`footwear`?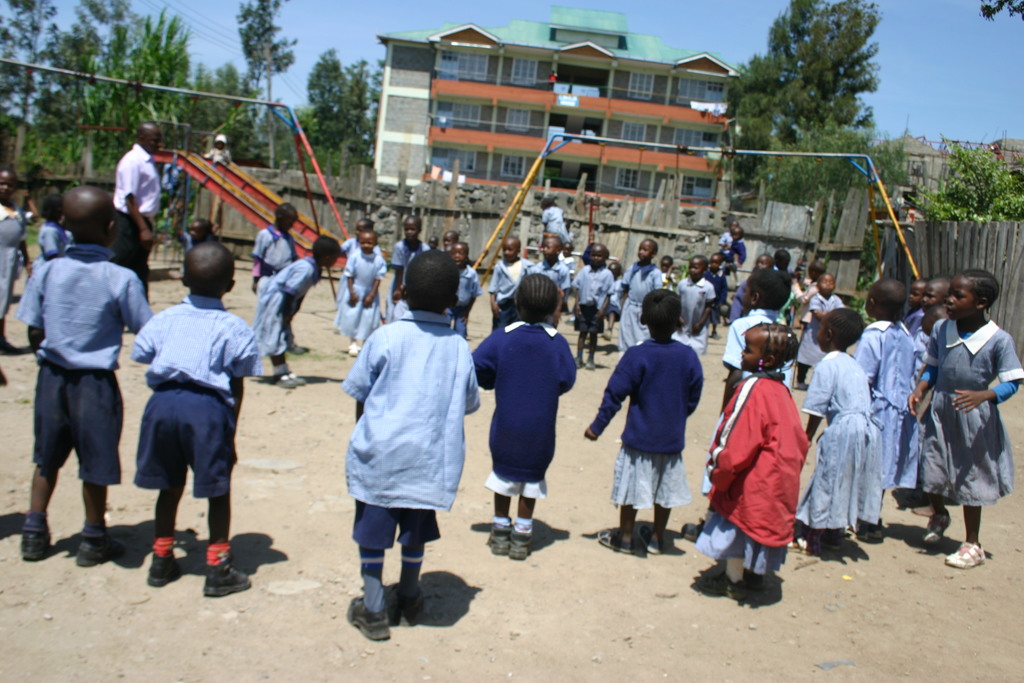
box(347, 593, 393, 640)
